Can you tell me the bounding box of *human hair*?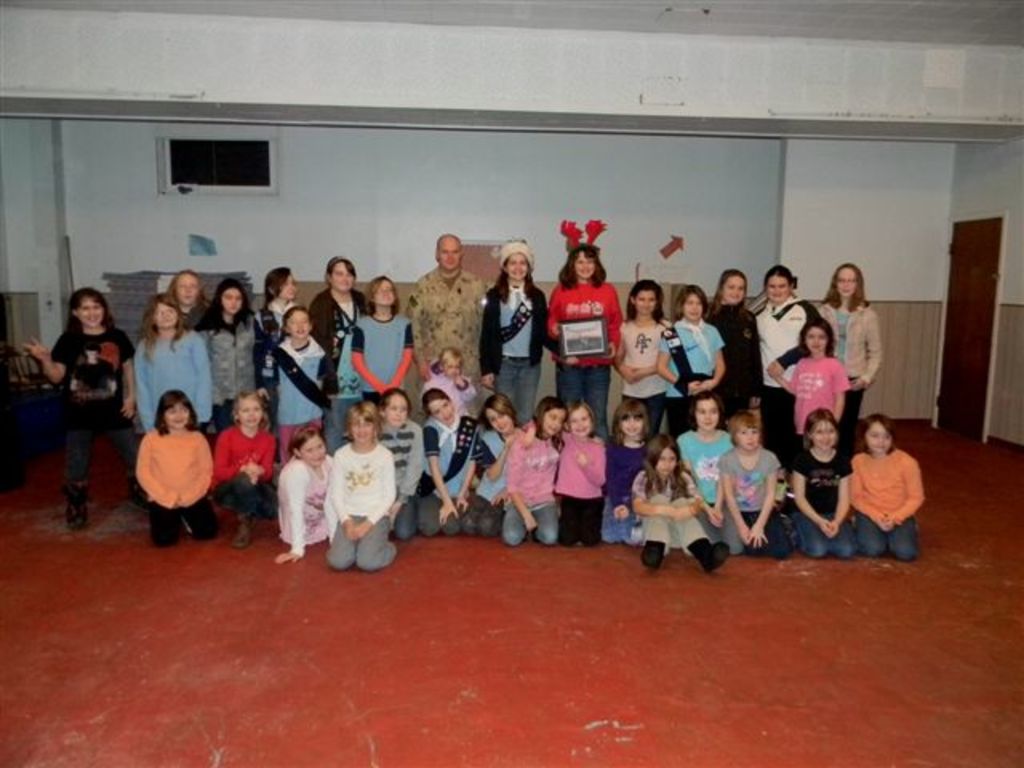
bbox=[437, 346, 459, 366].
